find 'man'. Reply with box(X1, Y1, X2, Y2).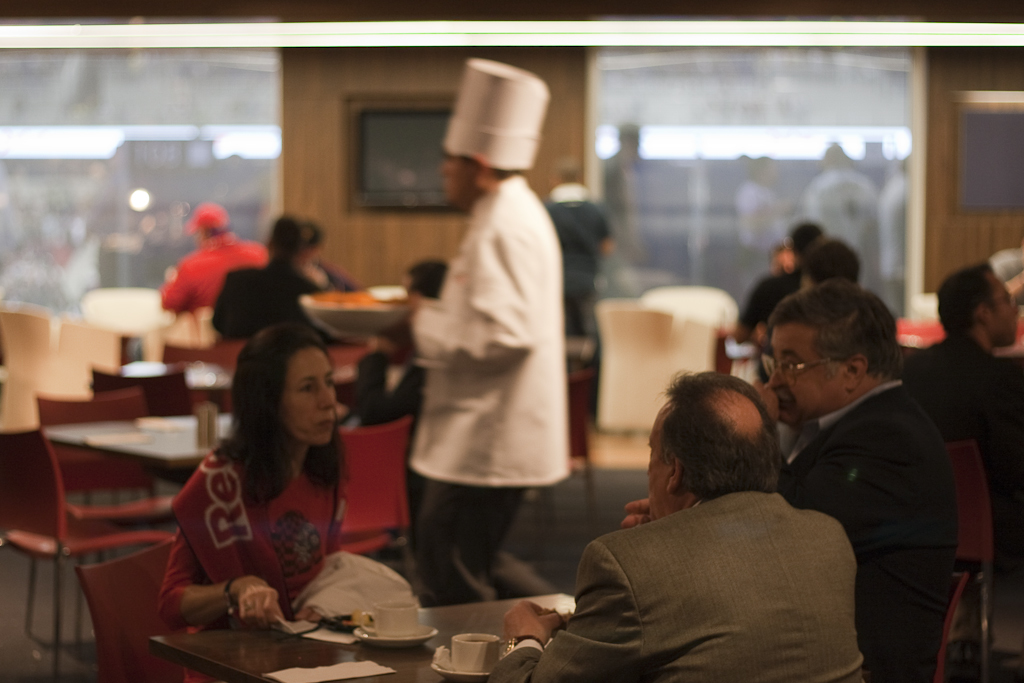
box(807, 141, 878, 284).
